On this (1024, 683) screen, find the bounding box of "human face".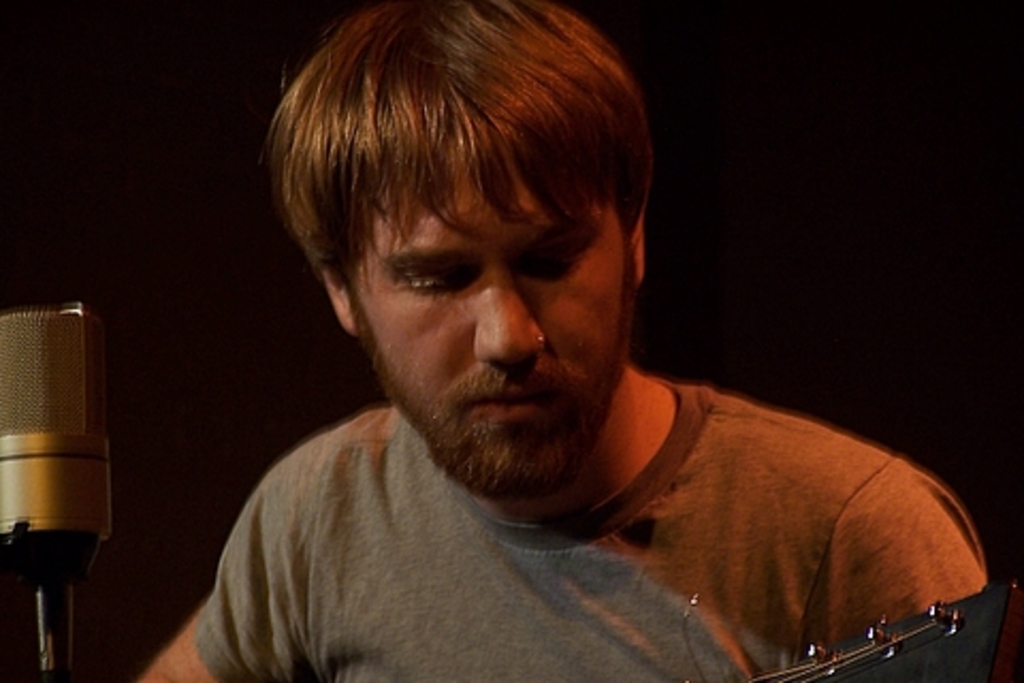
Bounding box: 356,173,634,491.
